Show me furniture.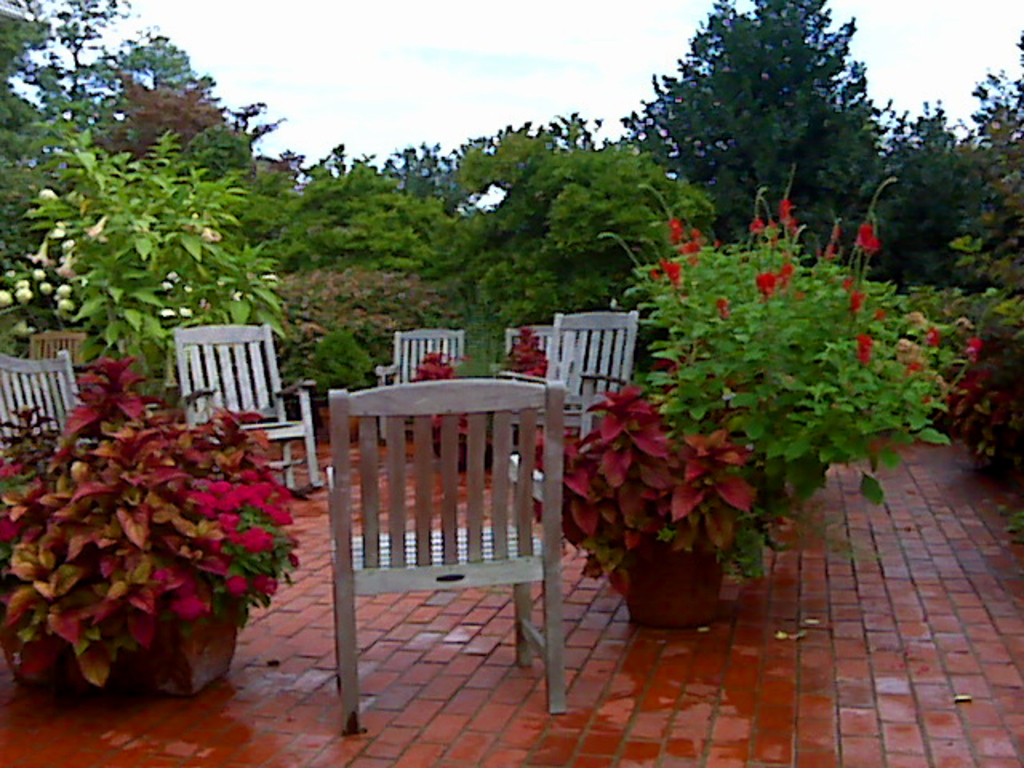
furniture is here: detection(373, 326, 466, 442).
